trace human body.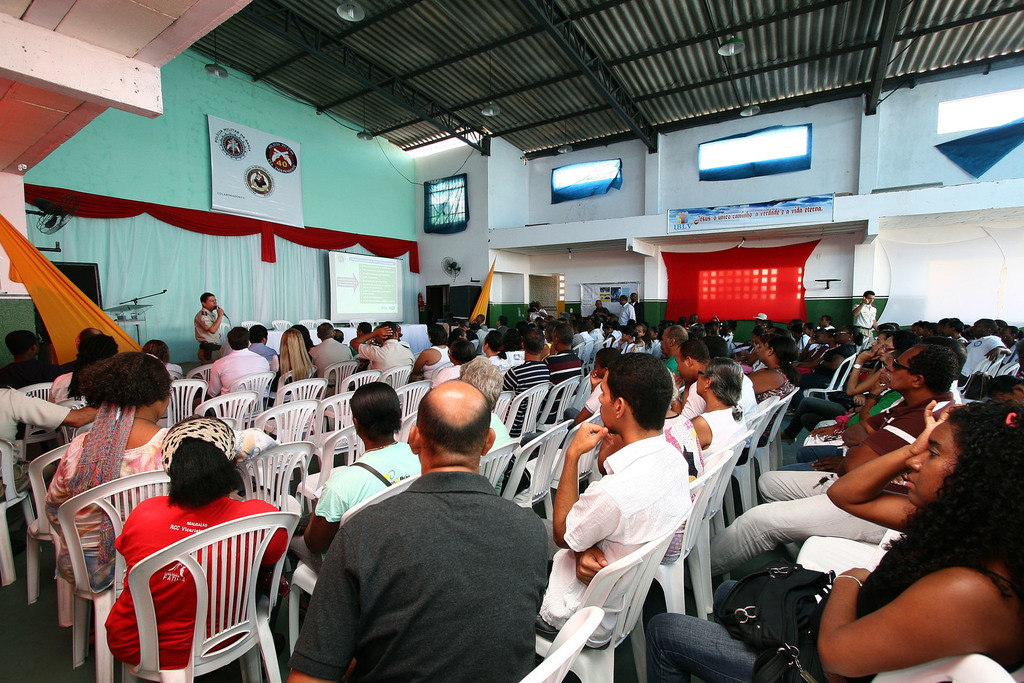
Traced to box=[628, 292, 646, 325].
